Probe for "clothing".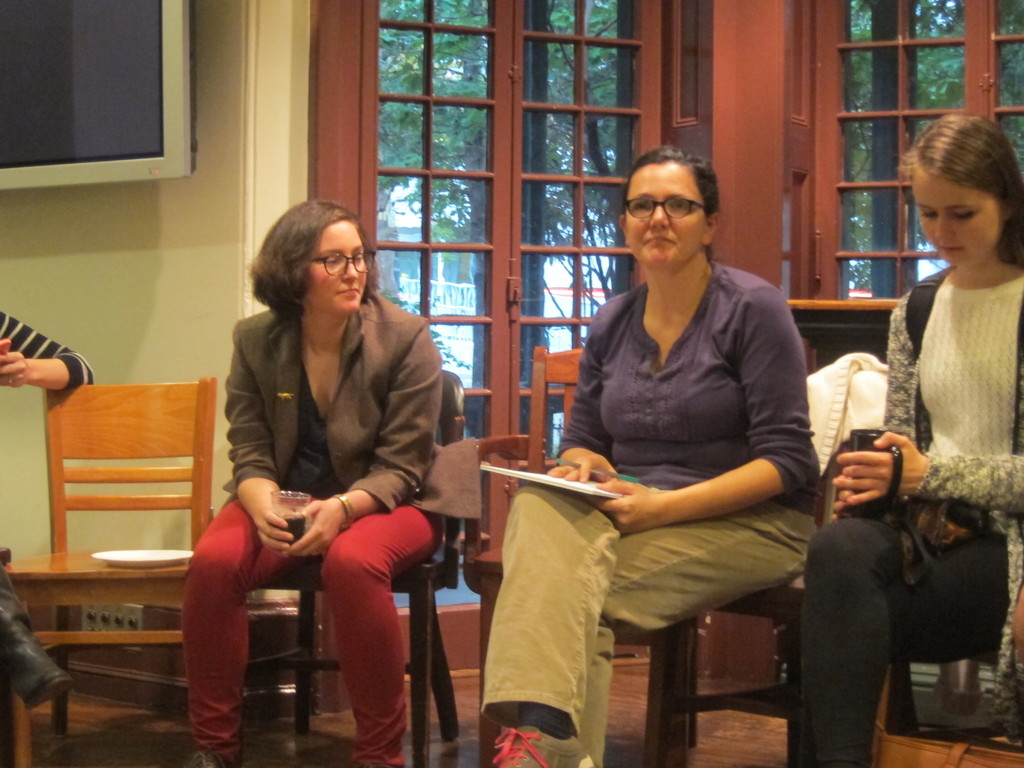
Probe result: region(806, 262, 1023, 767).
